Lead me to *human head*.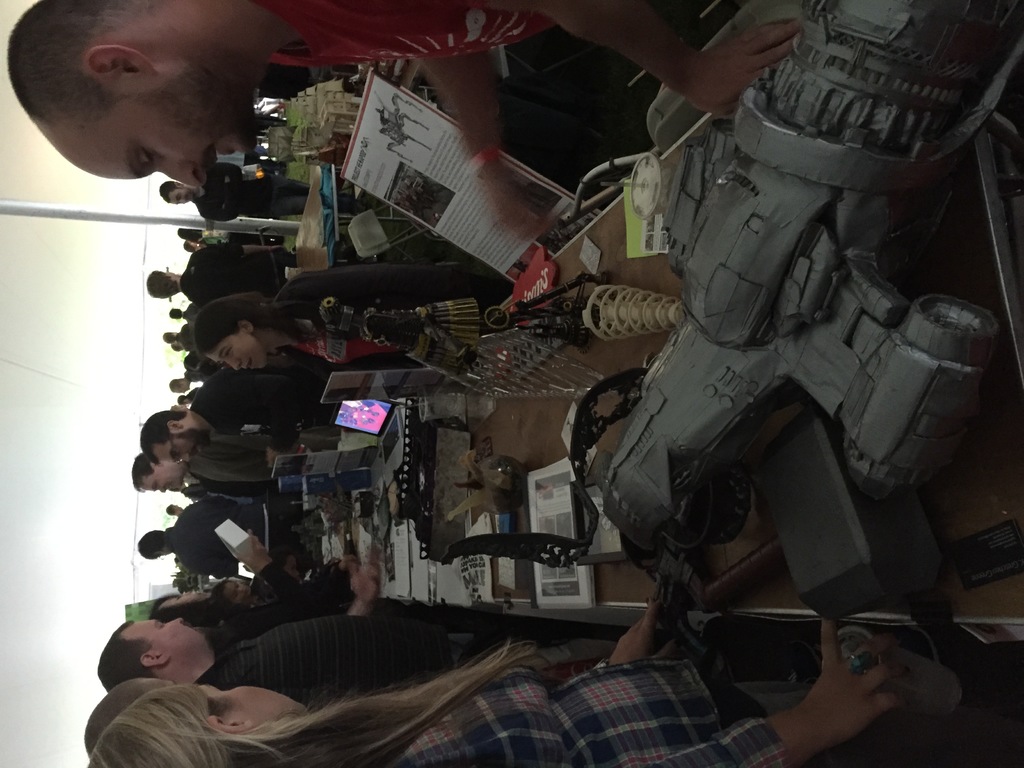
Lead to <box>96,618,211,691</box>.
